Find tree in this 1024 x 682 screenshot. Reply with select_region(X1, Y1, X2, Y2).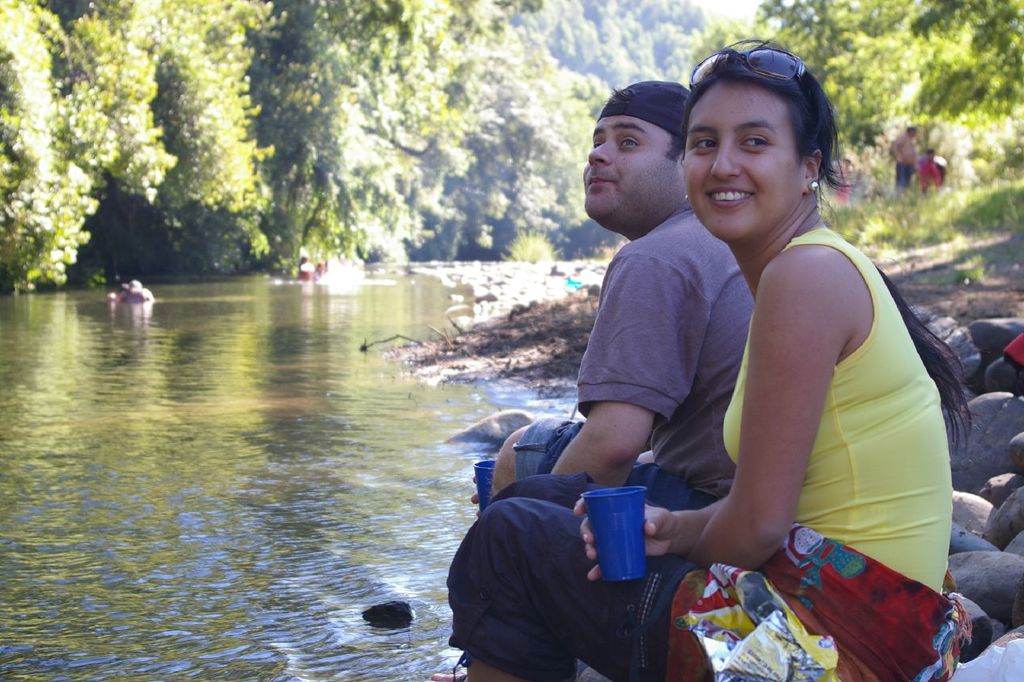
select_region(686, 0, 1023, 206).
